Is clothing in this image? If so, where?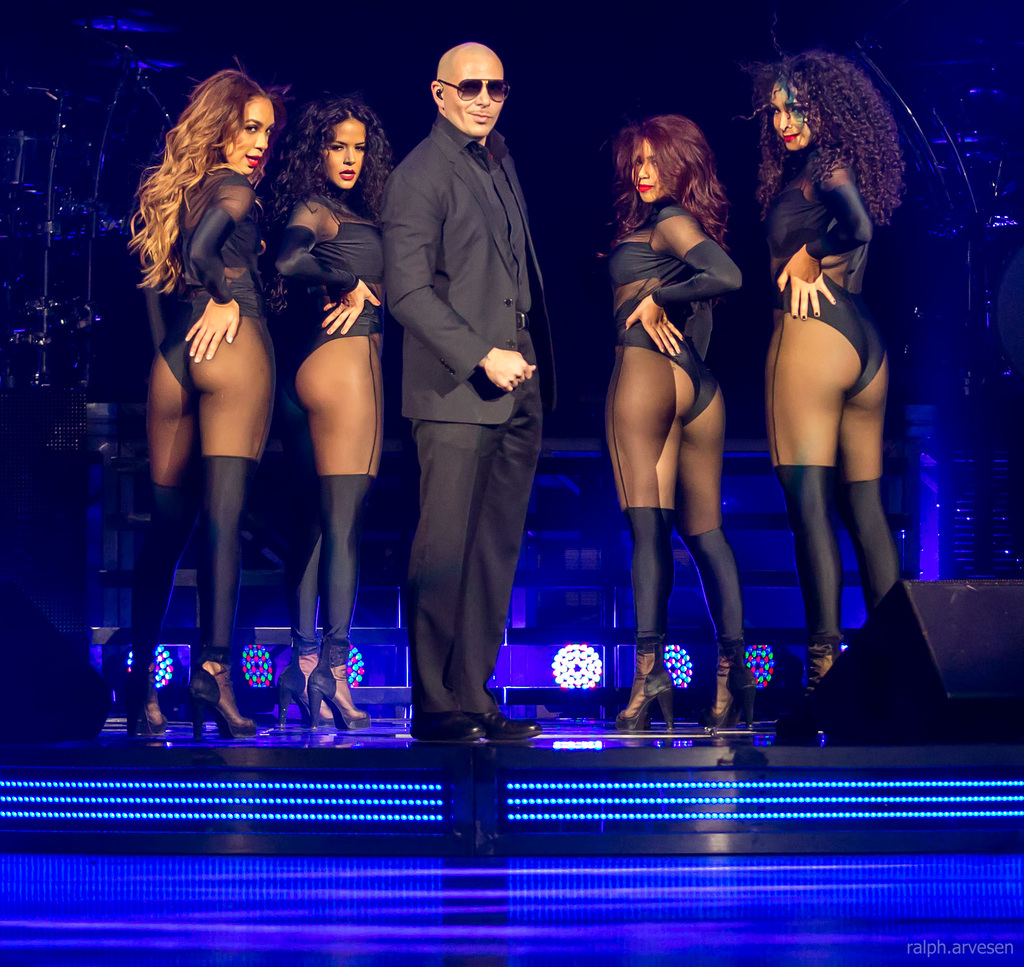
Yes, at x1=359 y1=28 x2=552 y2=715.
